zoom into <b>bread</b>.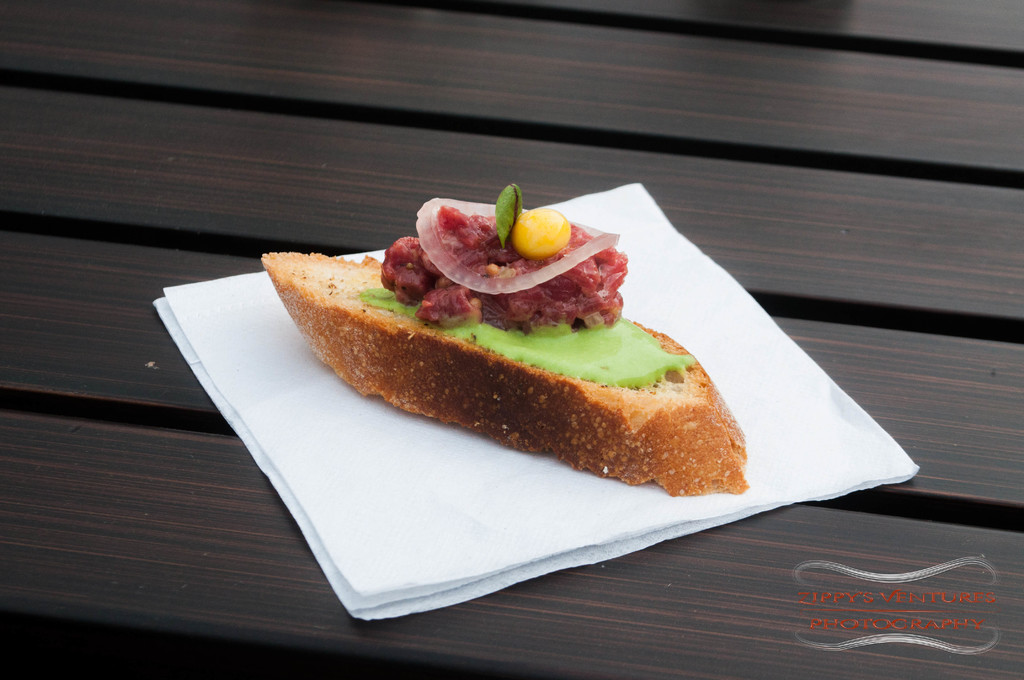
Zoom target: 260/254/749/491.
